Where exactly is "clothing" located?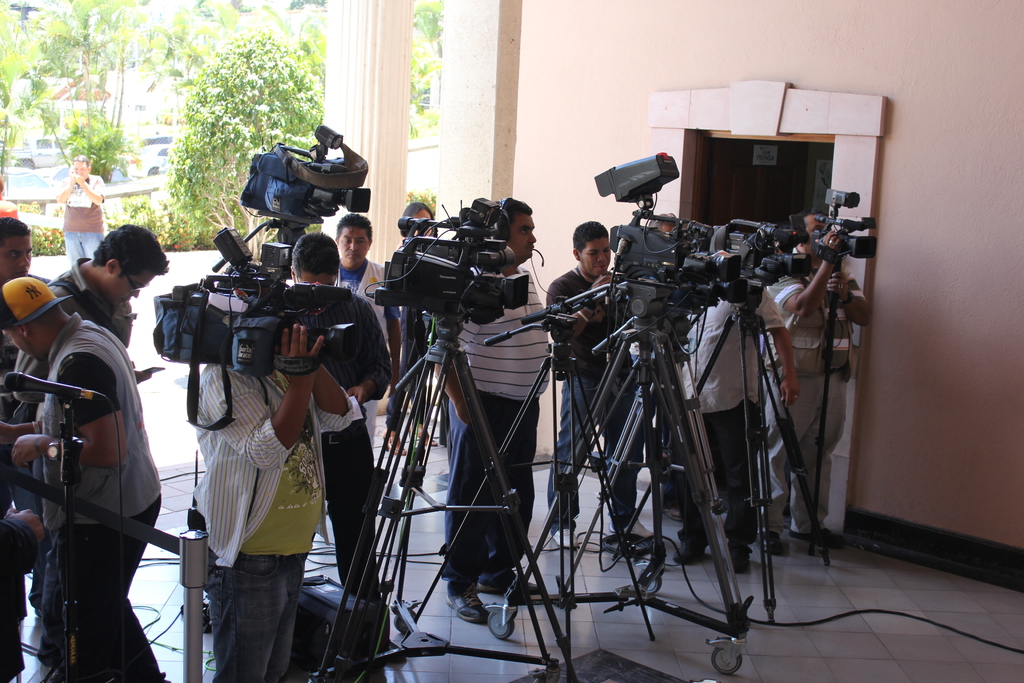
Its bounding box is locate(15, 254, 136, 661).
